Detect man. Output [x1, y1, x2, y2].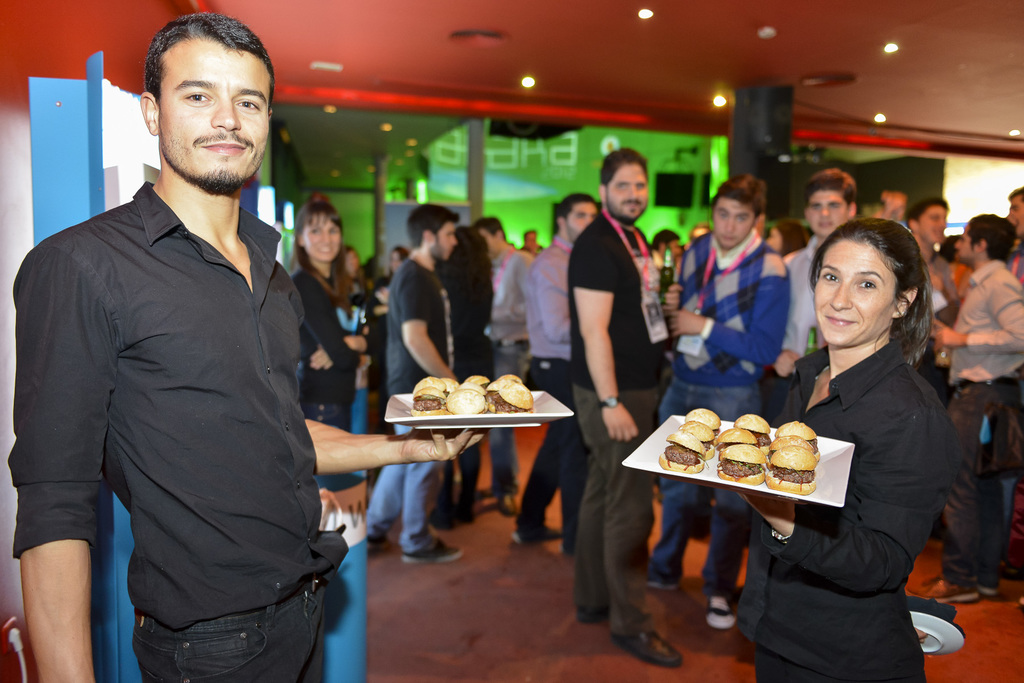
[369, 195, 465, 557].
